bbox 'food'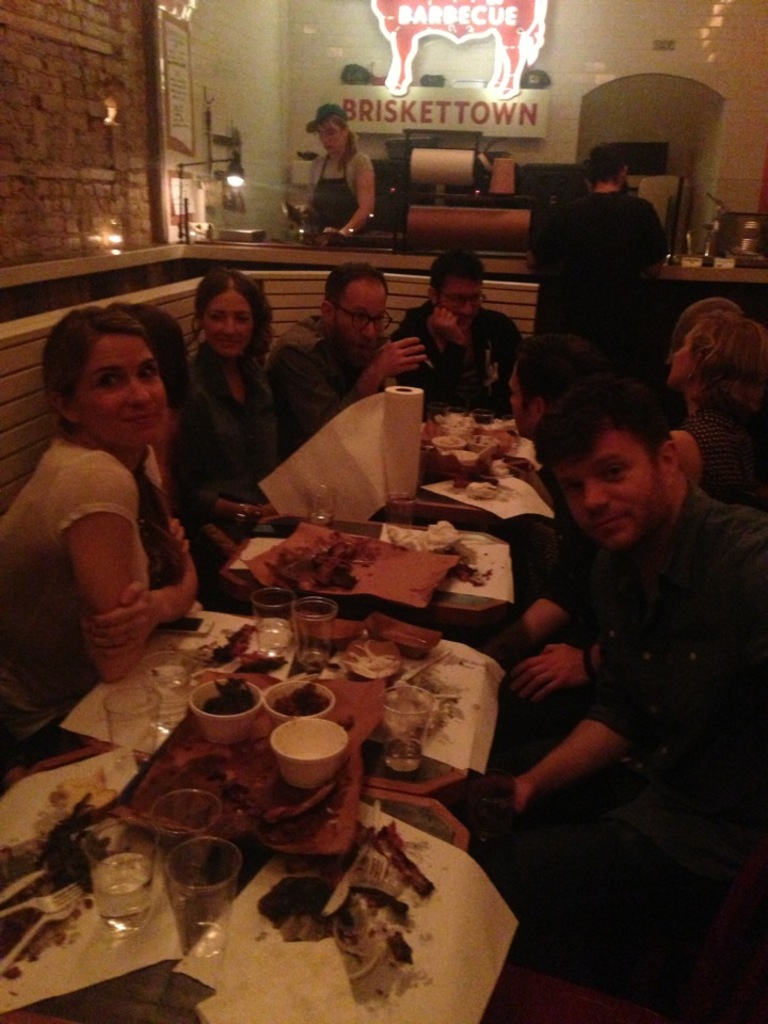
bbox=(266, 532, 380, 593)
